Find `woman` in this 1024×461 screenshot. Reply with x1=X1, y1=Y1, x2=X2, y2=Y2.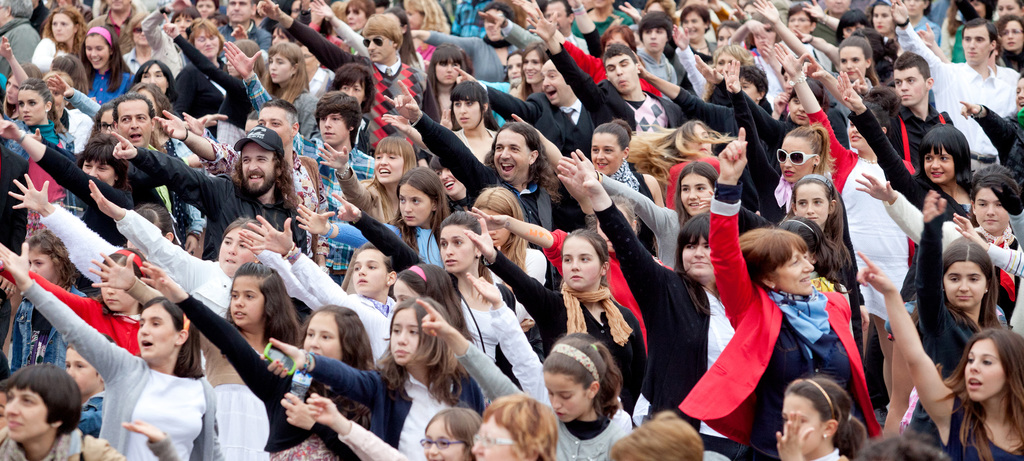
x1=749, y1=0, x2=888, y2=118.
